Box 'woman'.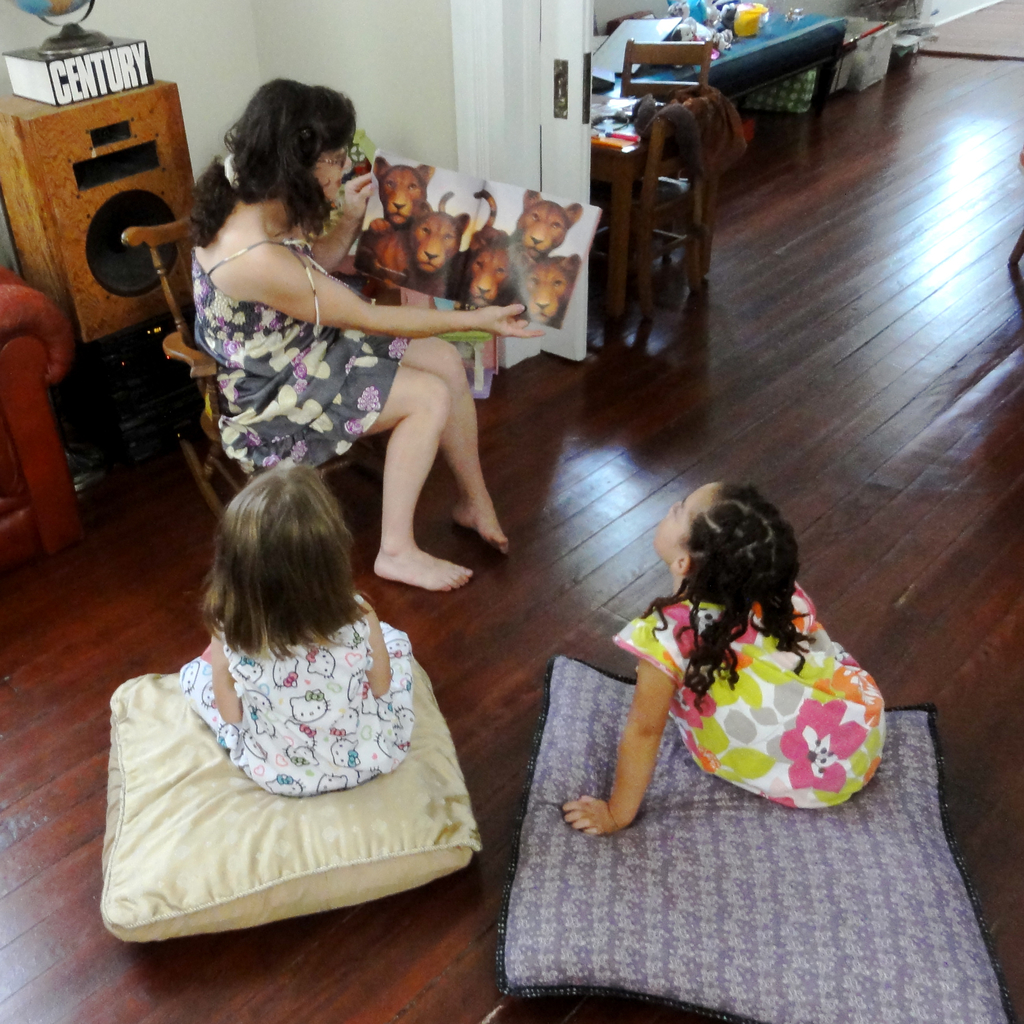
[left=170, top=115, right=537, bottom=616].
